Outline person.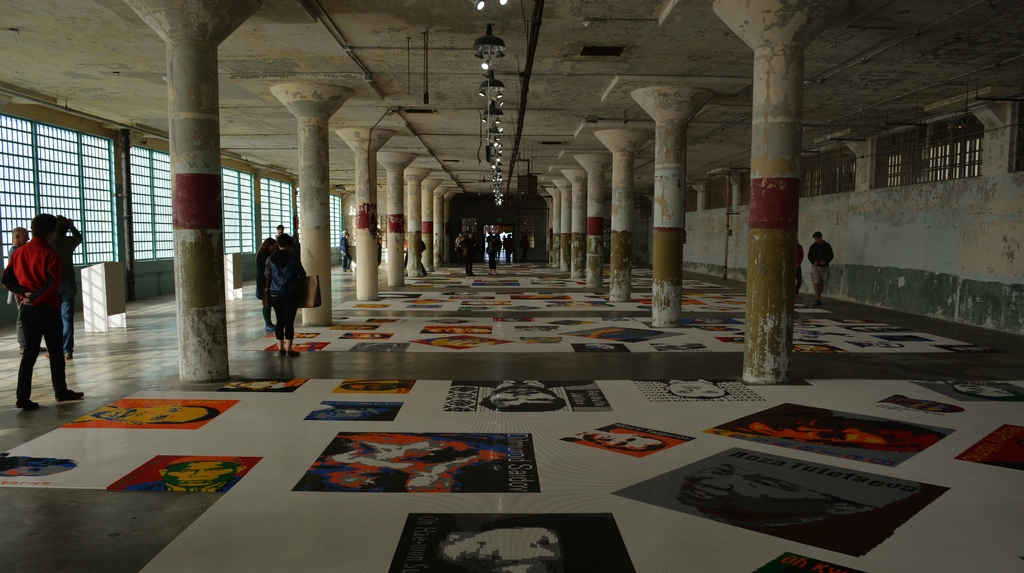
Outline: (x1=810, y1=231, x2=837, y2=307).
